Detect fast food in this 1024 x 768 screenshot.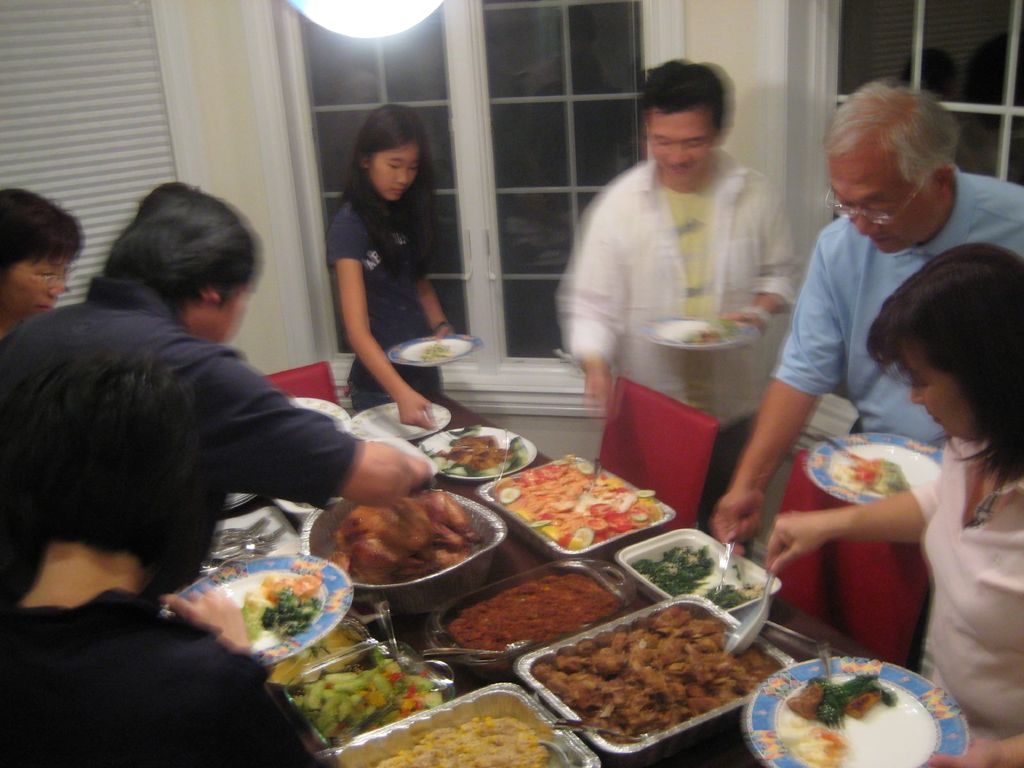
Detection: 367:712:553:767.
